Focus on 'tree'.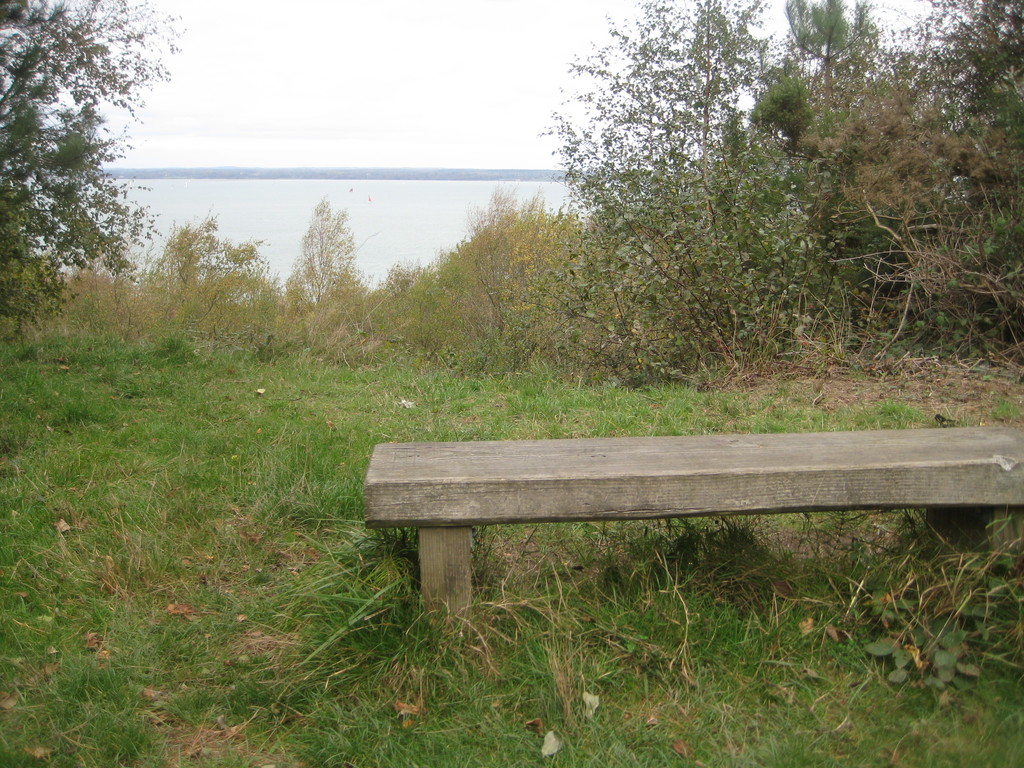
Focused at bbox=(757, 0, 1023, 377).
